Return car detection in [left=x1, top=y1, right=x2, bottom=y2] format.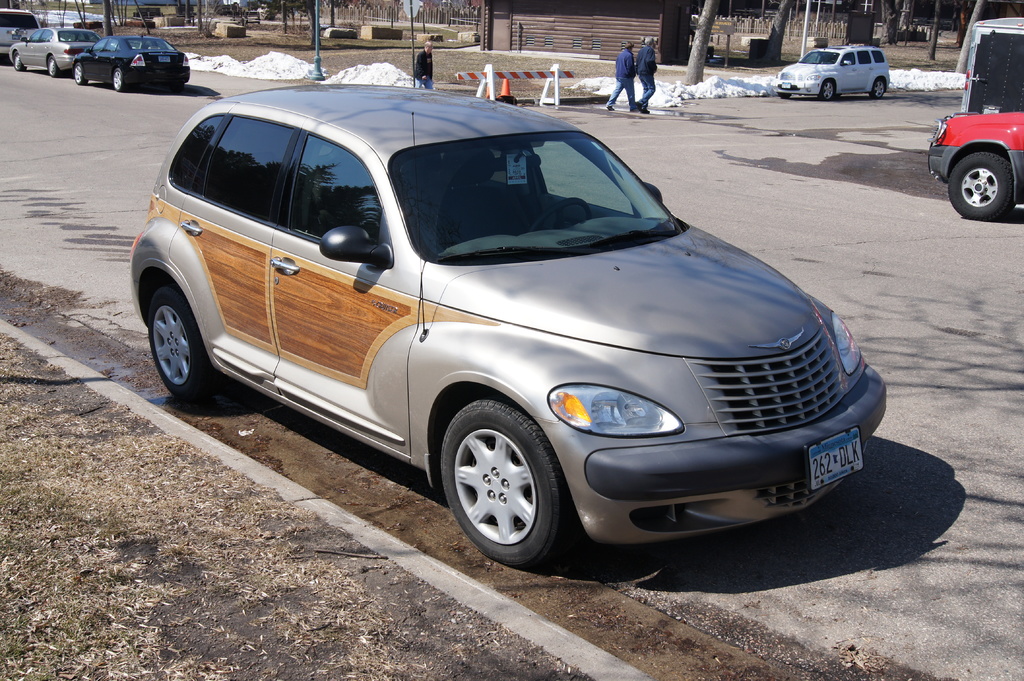
[left=928, top=112, right=1023, bottom=222].
